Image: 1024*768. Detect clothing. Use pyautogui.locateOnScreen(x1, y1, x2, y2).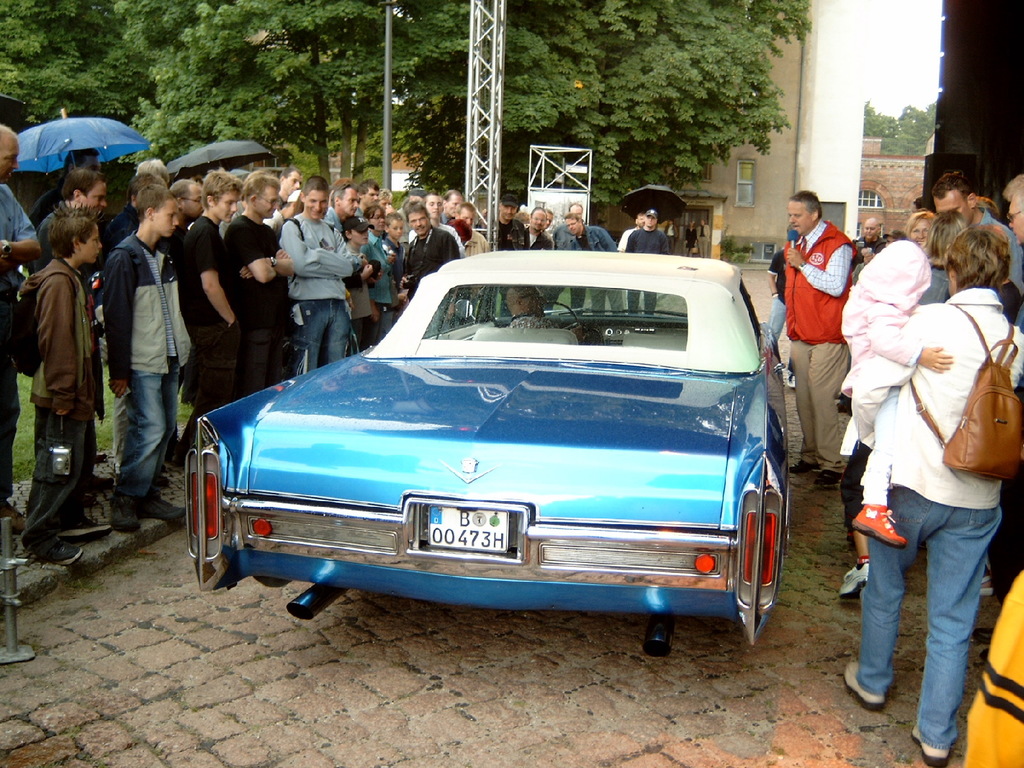
pyautogui.locateOnScreen(219, 202, 308, 410).
